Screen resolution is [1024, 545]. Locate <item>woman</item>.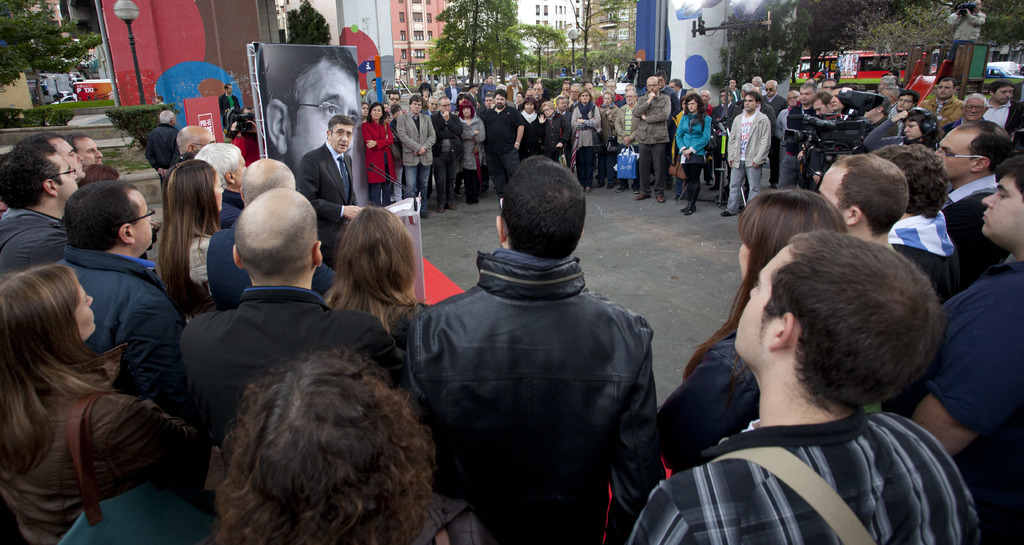
BBox(2, 217, 172, 542).
